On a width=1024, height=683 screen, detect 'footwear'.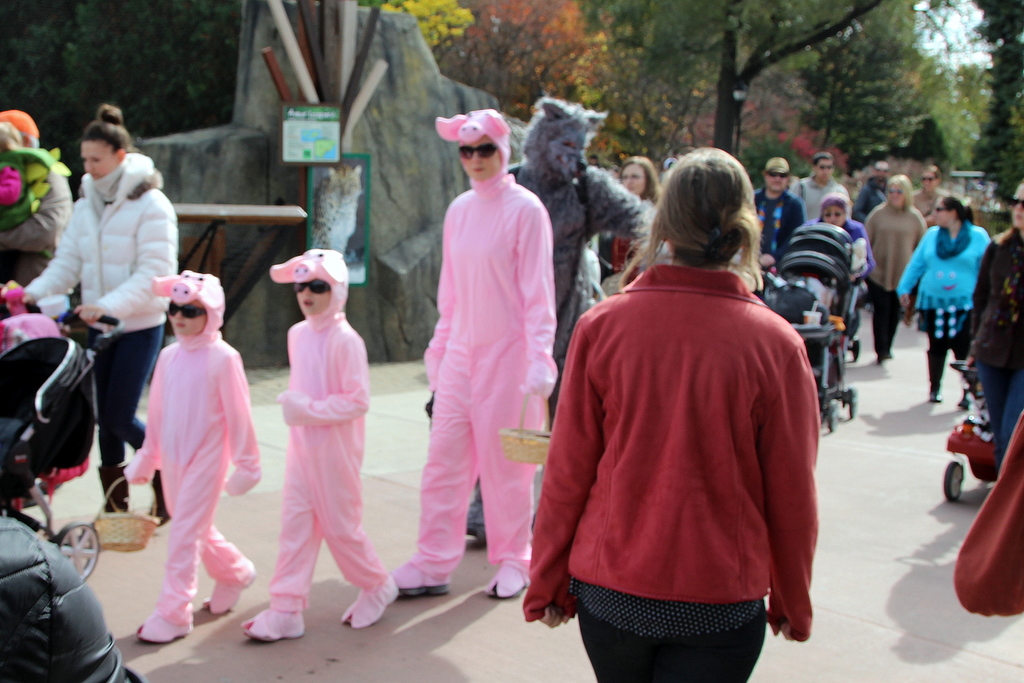
(left=956, top=396, right=970, bottom=411).
